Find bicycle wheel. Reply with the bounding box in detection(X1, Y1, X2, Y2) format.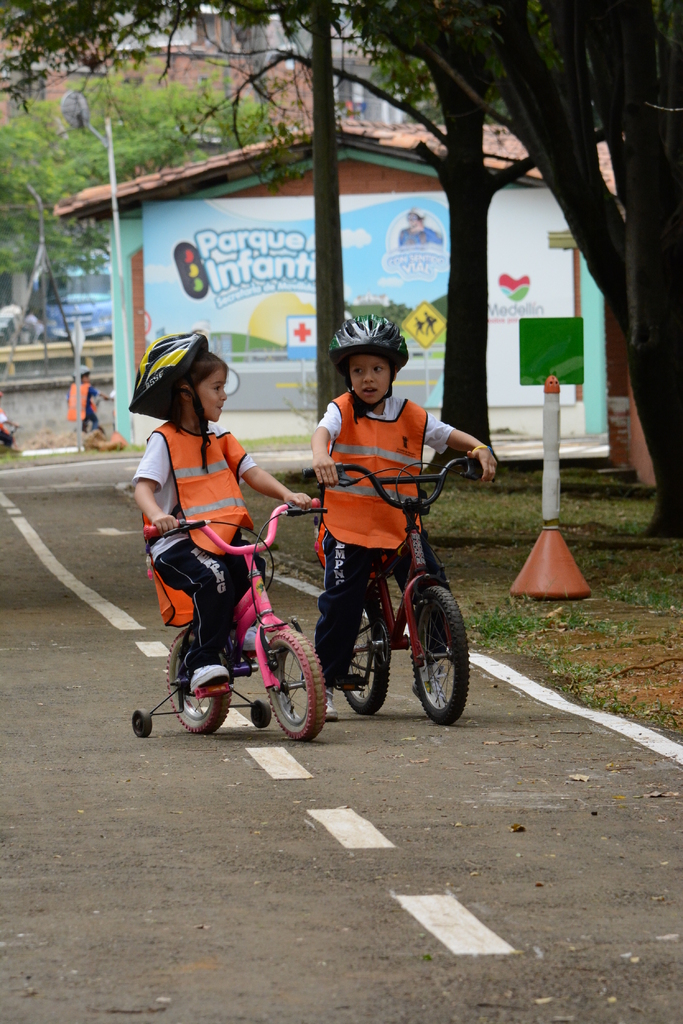
detection(343, 591, 390, 716).
